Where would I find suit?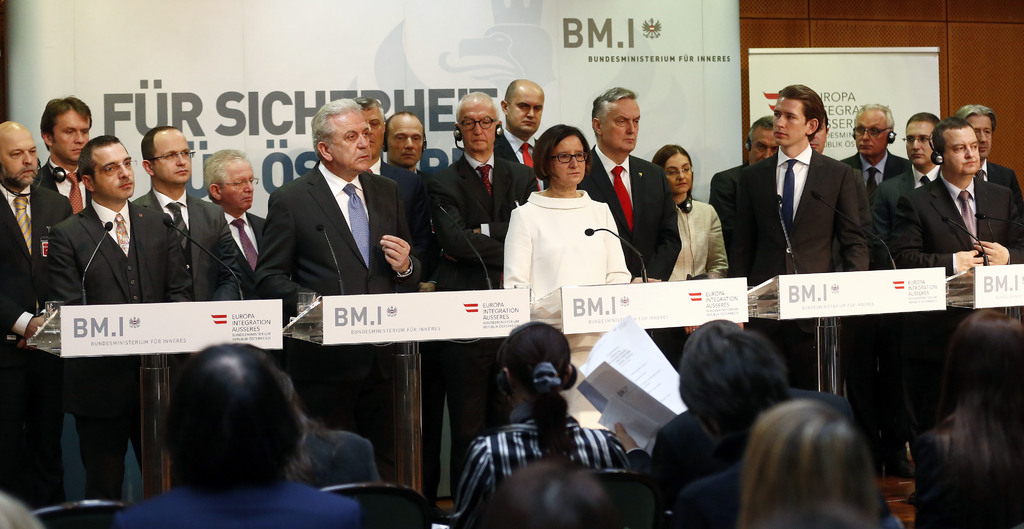
At (36, 165, 101, 216).
